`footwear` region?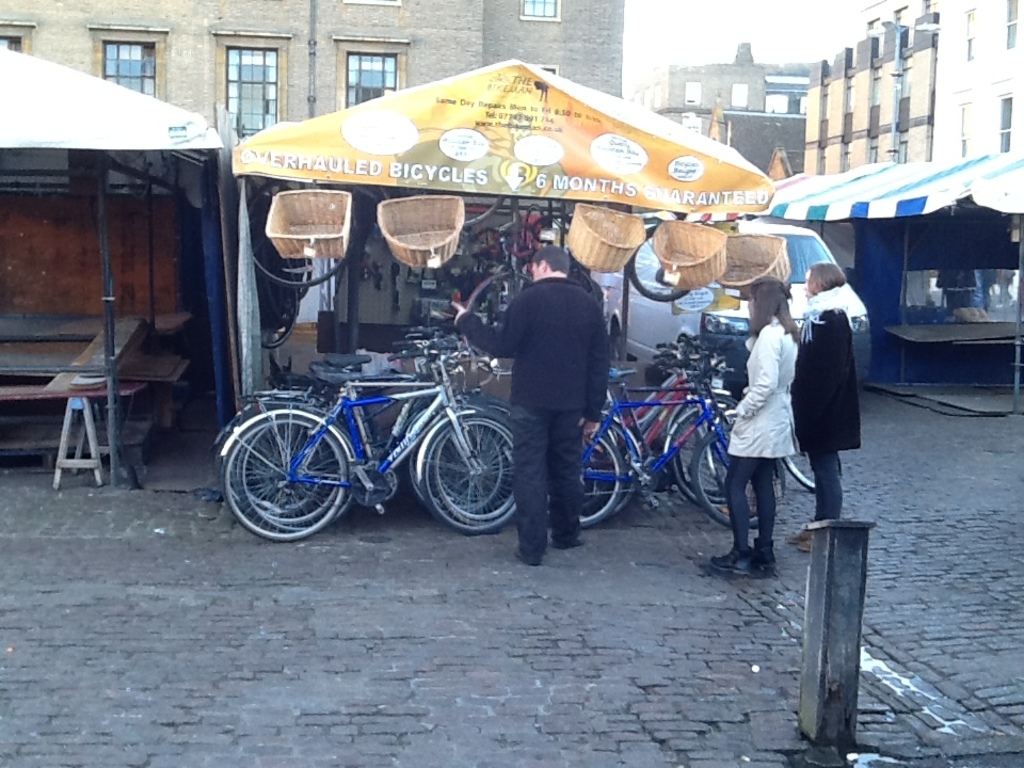
(711,544,757,578)
